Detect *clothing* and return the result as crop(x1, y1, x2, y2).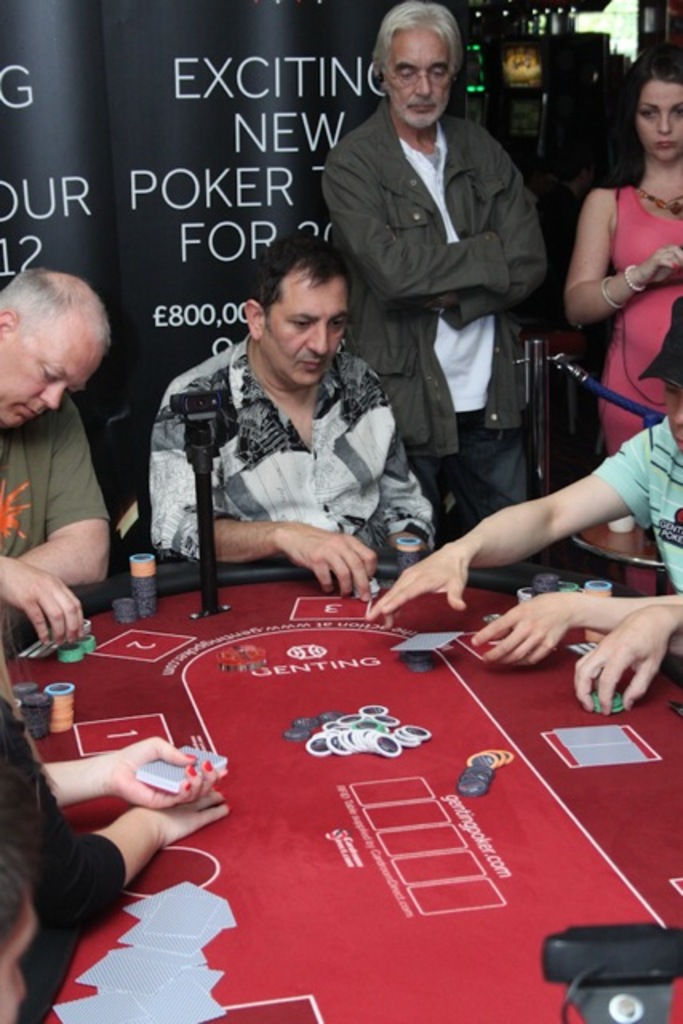
crop(595, 413, 681, 595).
